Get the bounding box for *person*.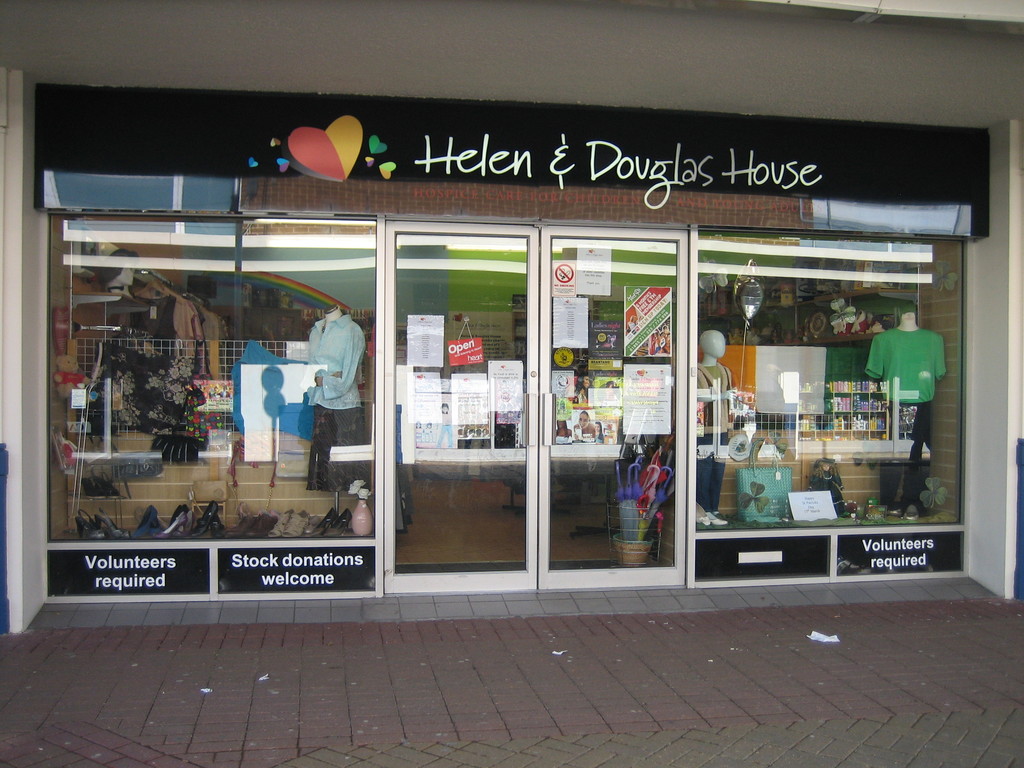
x1=573 y1=411 x2=594 y2=438.
